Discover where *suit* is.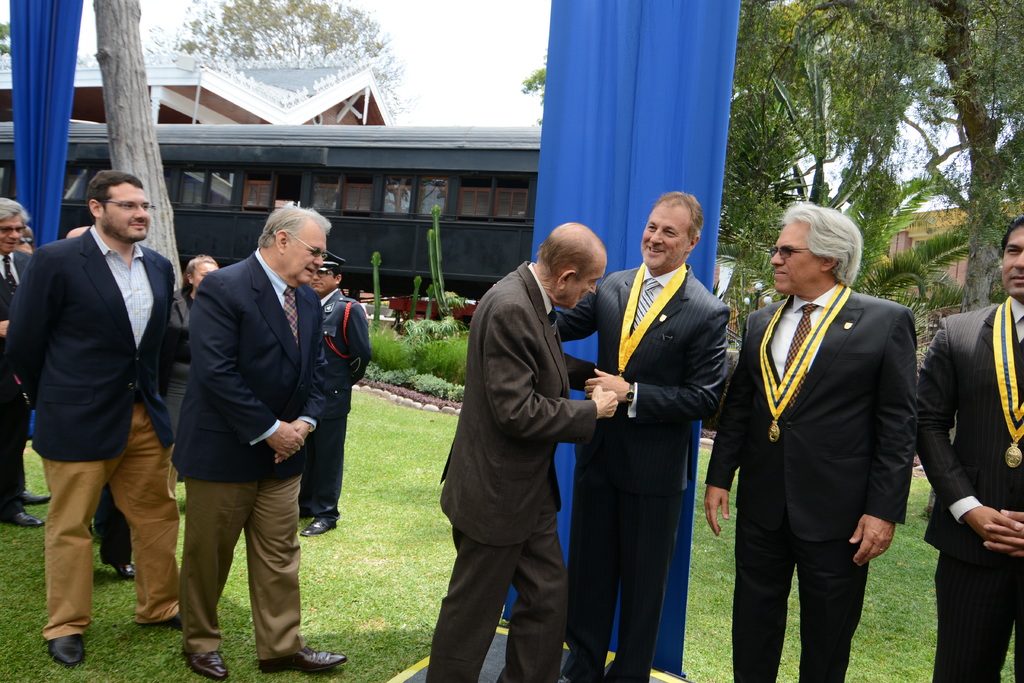
Discovered at bbox=(305, 289, 381, 529).
